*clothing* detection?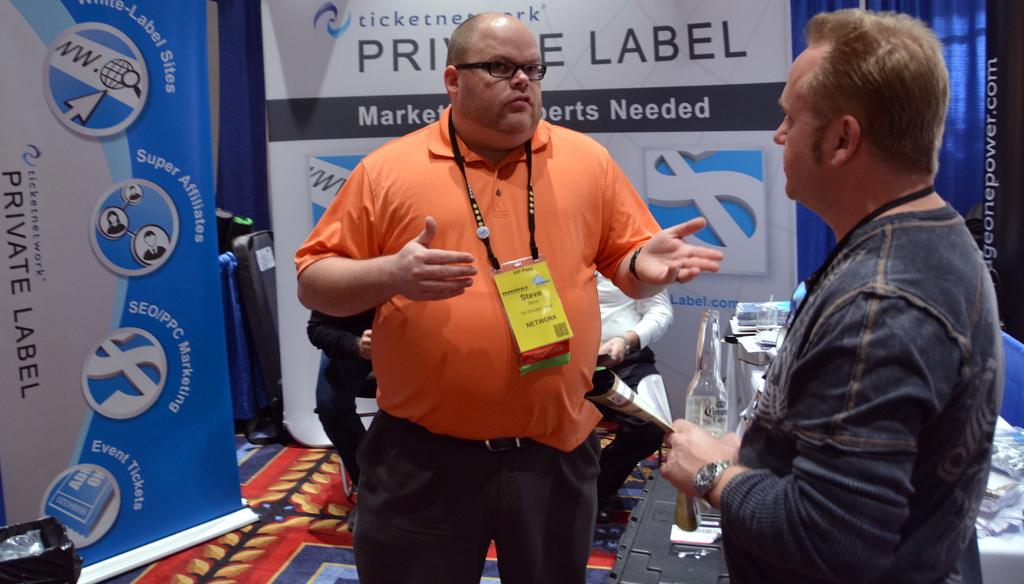
x1=594, y1=263, x2=671, y2=350
